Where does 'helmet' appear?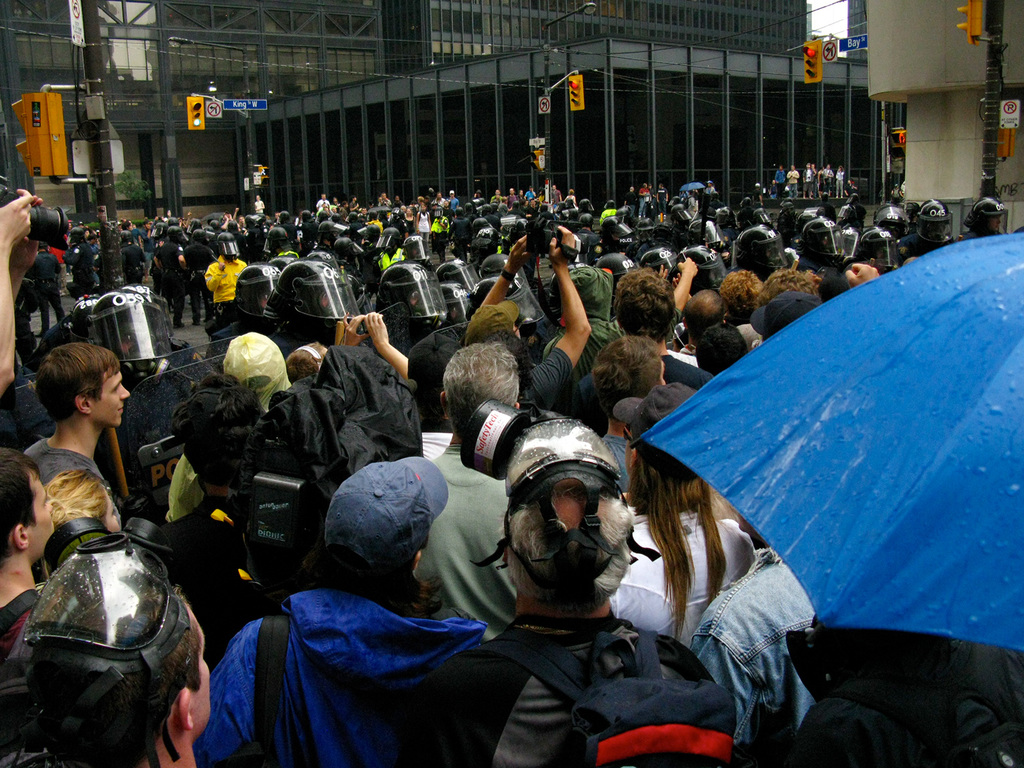
Appears at x1=68, y1=228, x2=85, y2=242.
